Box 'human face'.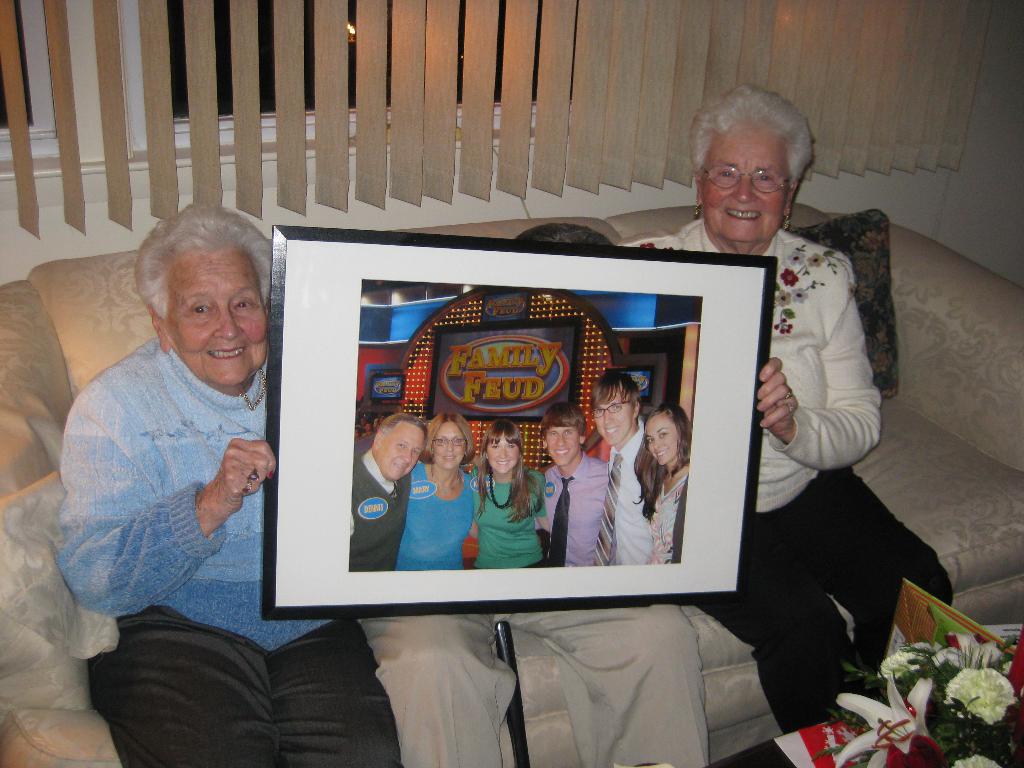
box=[598, 392, 638, 445].
